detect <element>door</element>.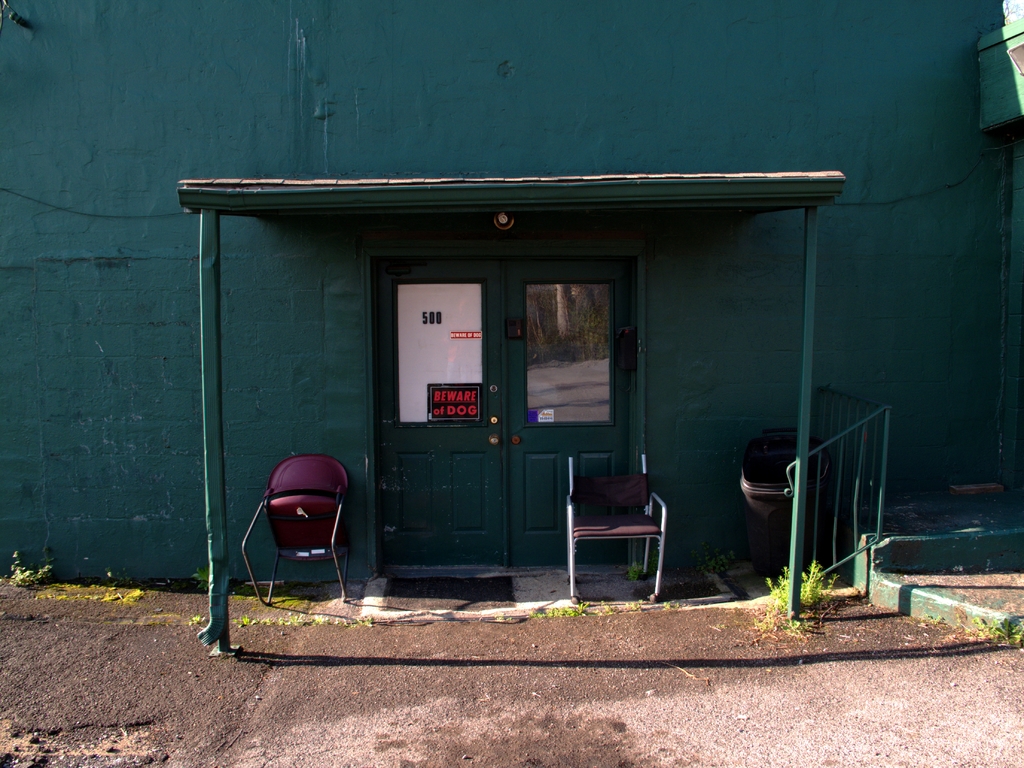
Detected at <region>508, 262, 632, 570</region>.
